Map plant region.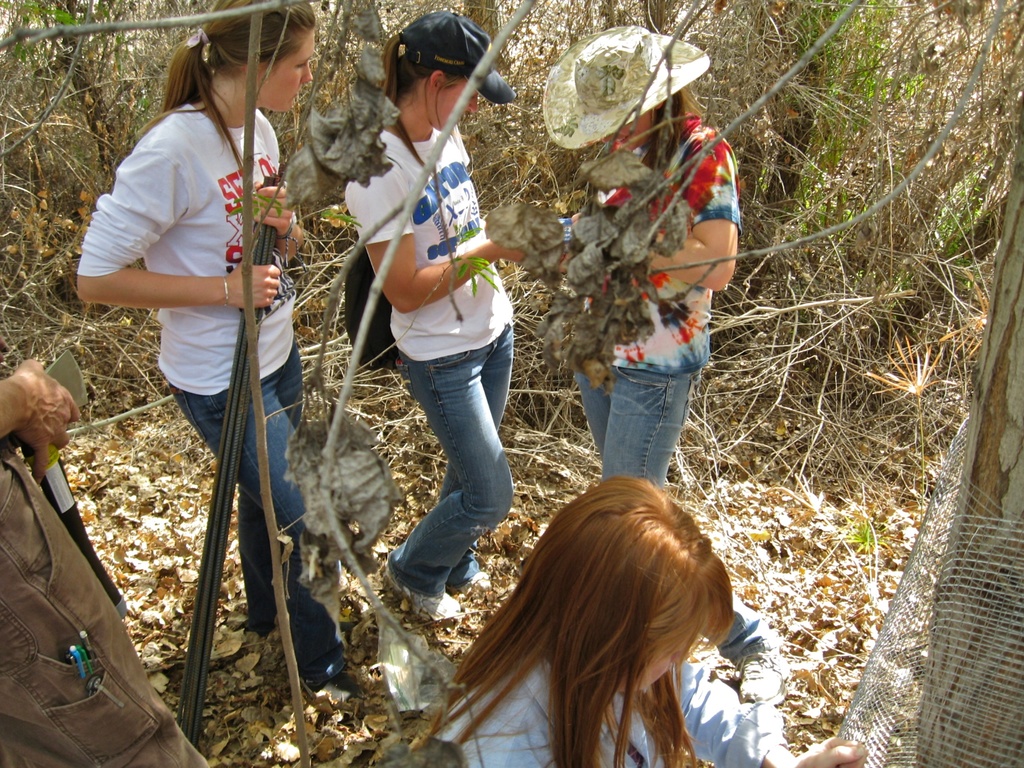
Mapped to l=739, t=0, r=987, b=349.
